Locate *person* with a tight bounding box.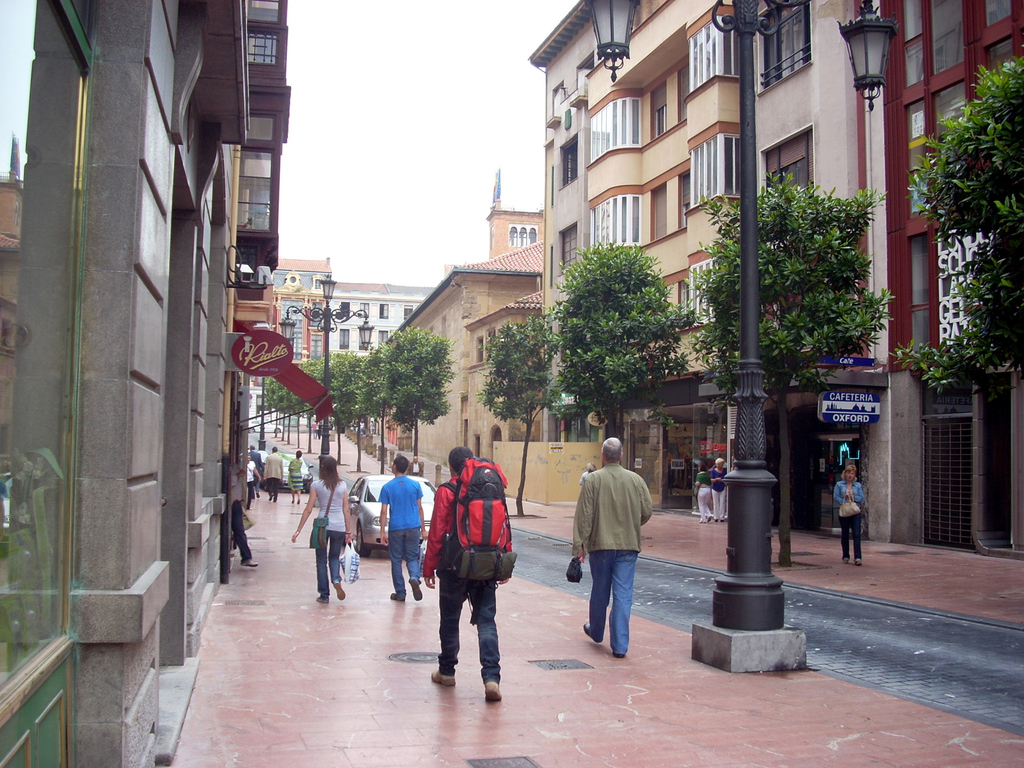
429 443 513 697.
